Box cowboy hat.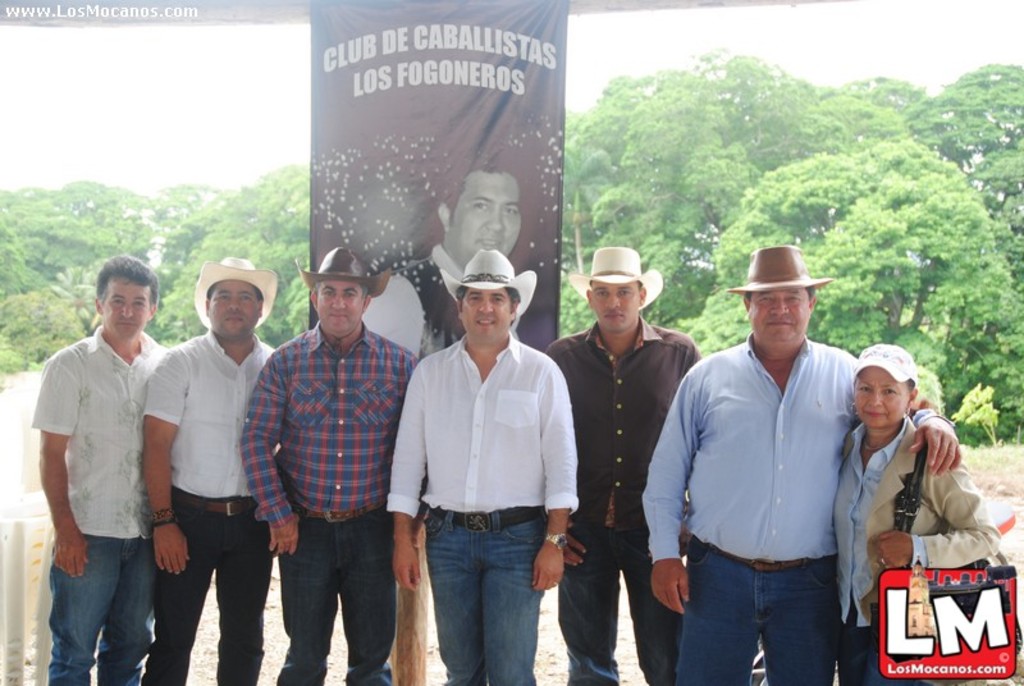
<box>436,256,543,323</box>.
